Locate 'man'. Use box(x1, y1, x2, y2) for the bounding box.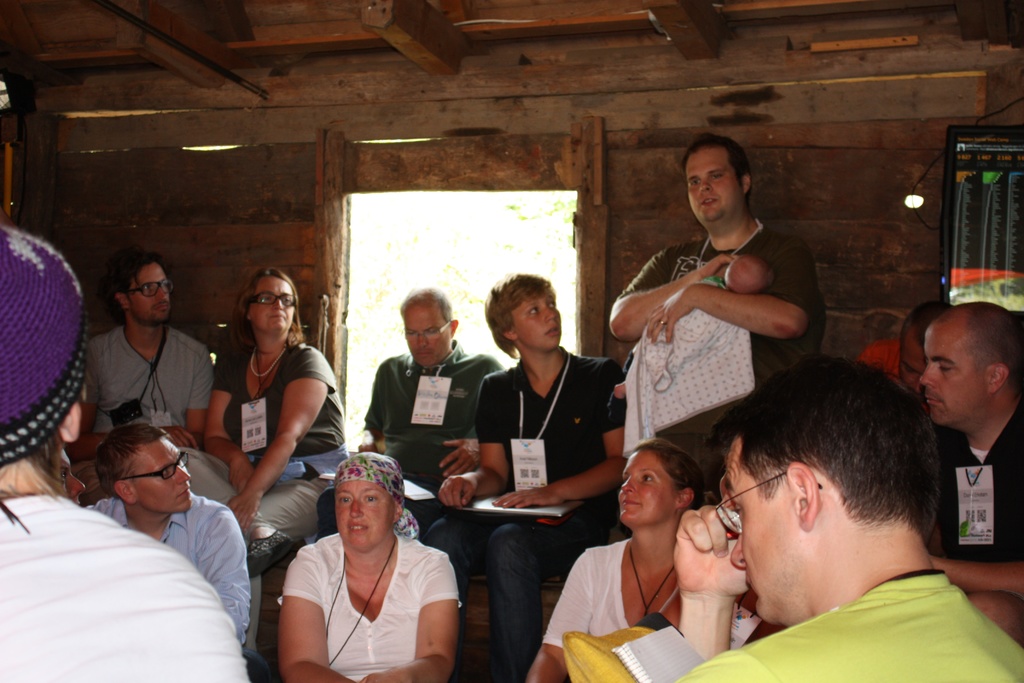
box(854, 307, 936, 404).
